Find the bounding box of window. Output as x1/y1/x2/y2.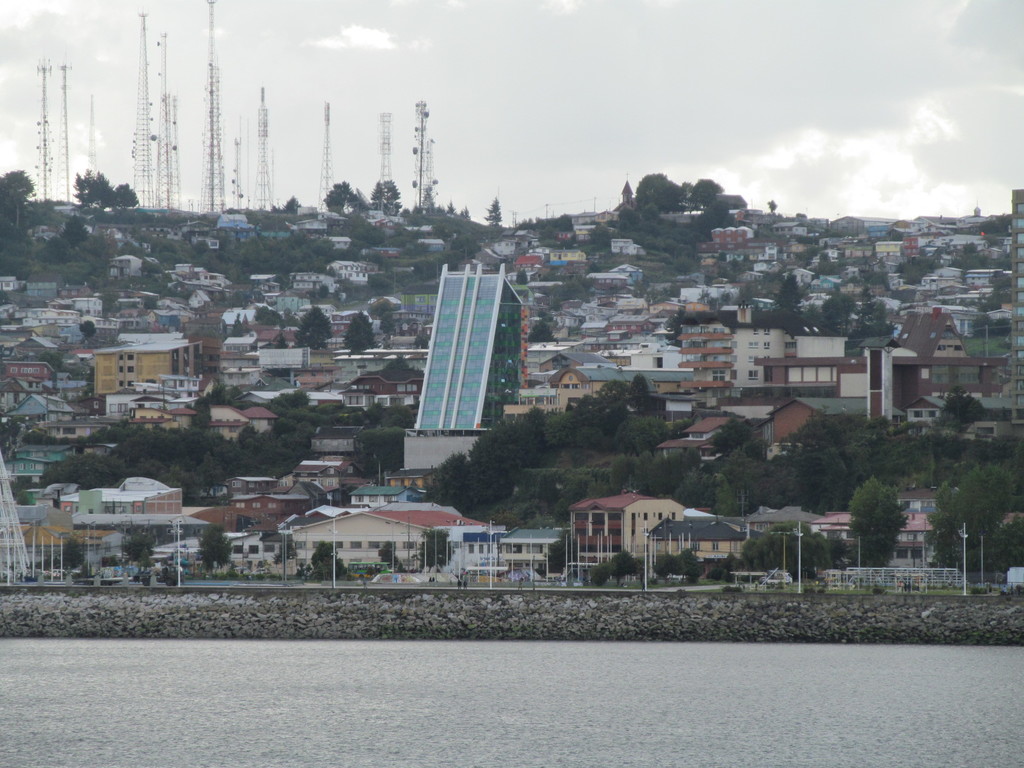
291/539/307/549.
